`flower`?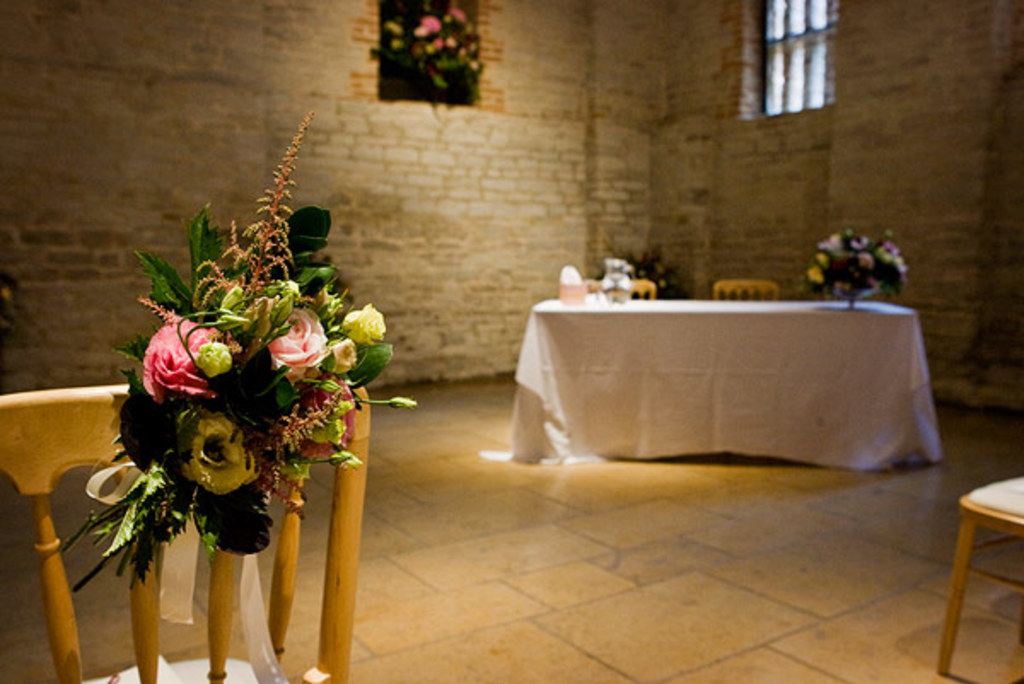
detection(177, 404, 258, 498)
